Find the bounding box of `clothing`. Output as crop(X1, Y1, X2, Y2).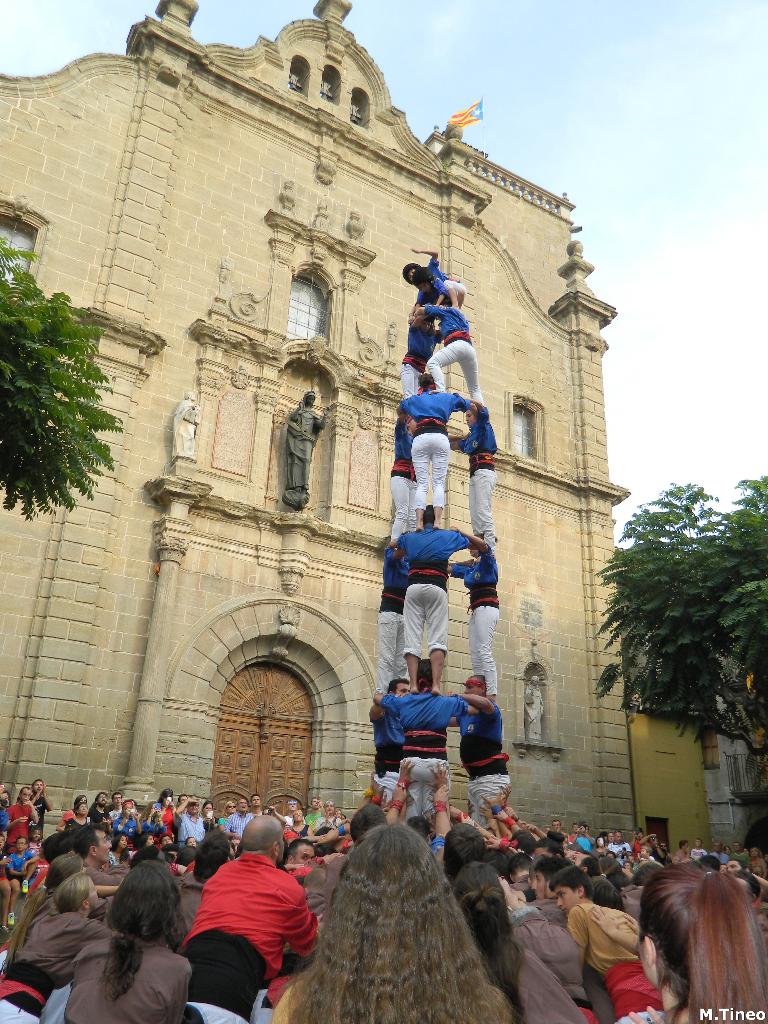
crop(379, 690, 468, 819).
